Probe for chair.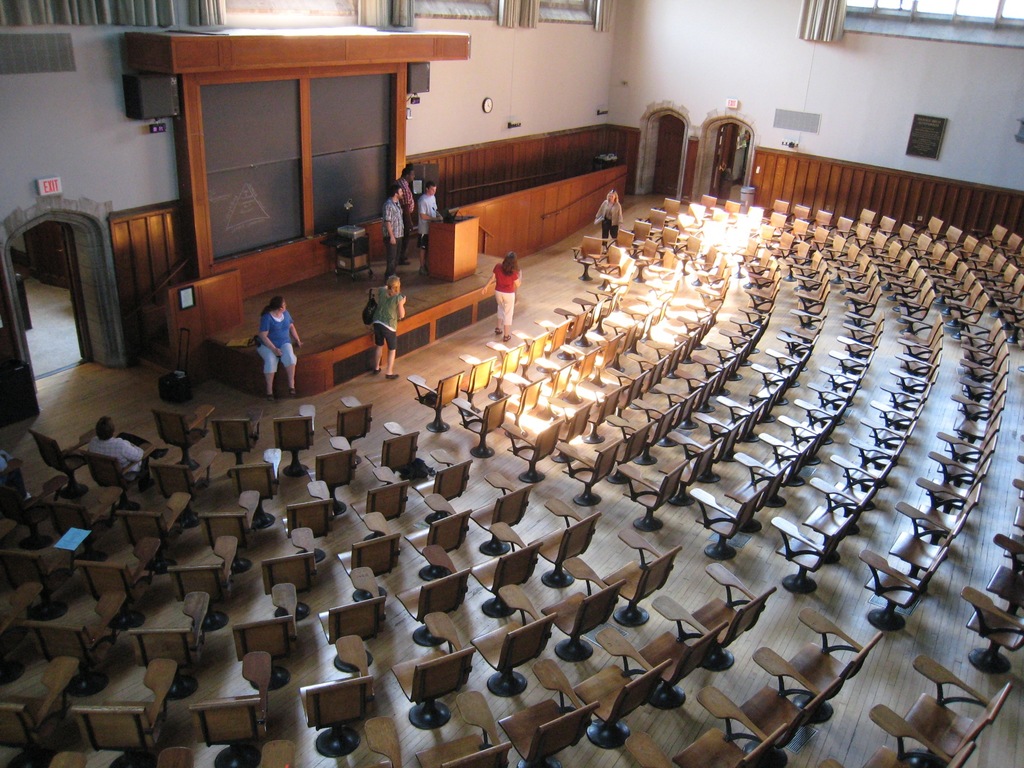
Probe result: [792,396,844,465].
